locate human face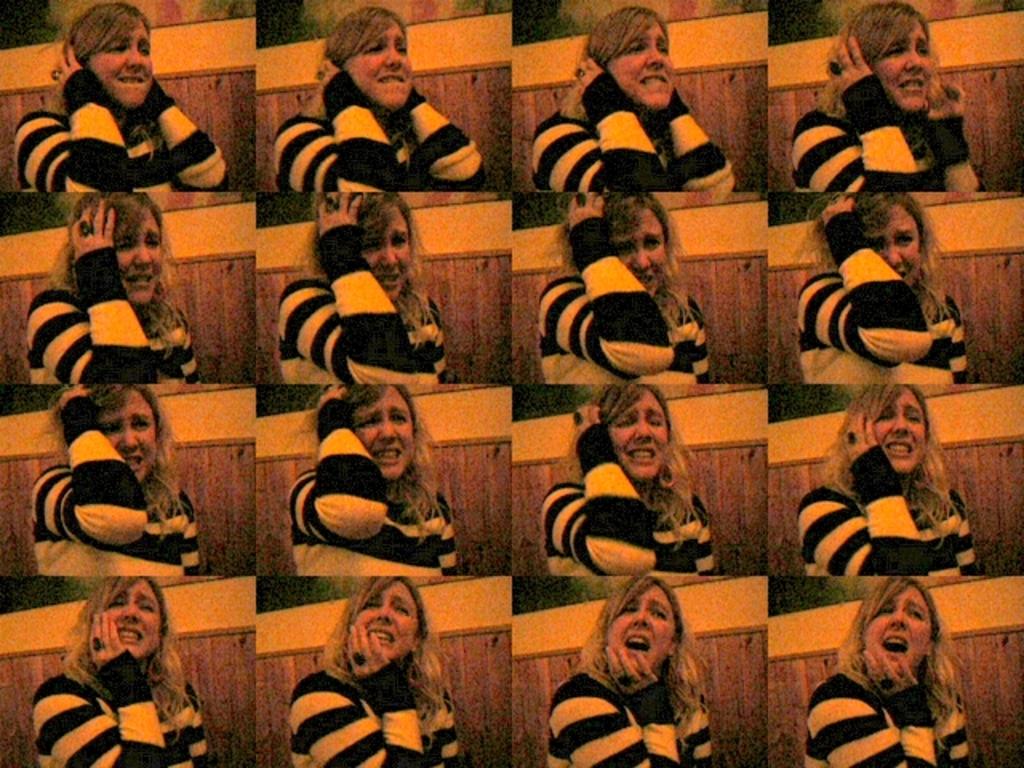
region(874, 21, 936, 112)
